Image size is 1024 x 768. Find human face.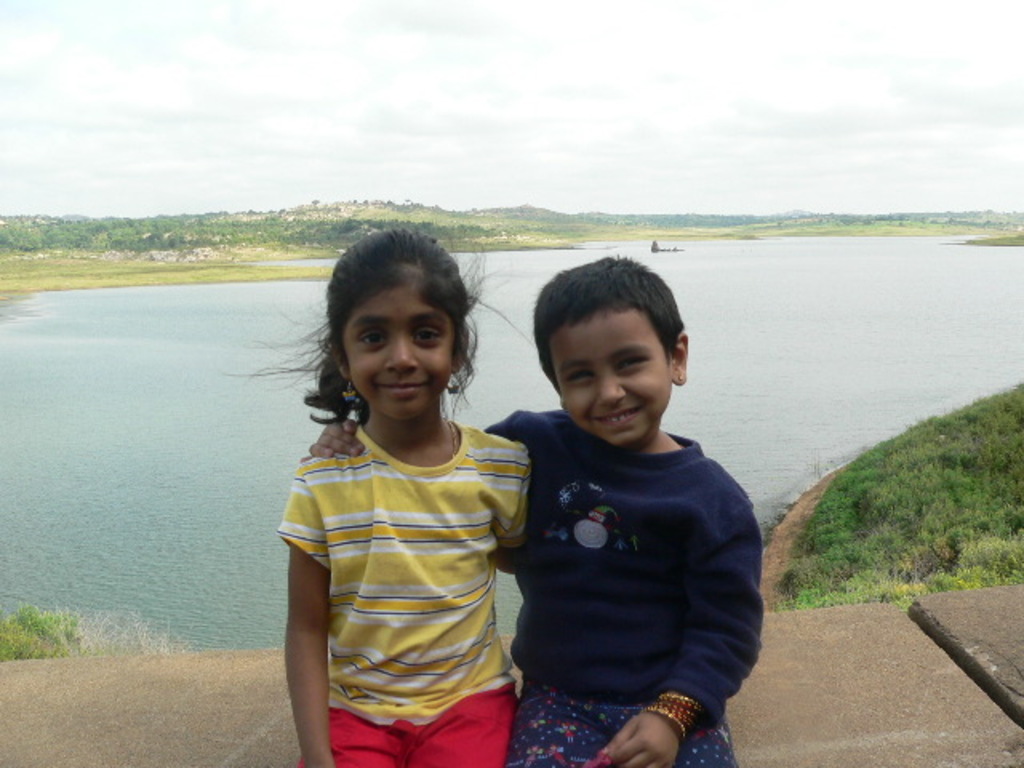
rect(346, 280, 456, 422).
